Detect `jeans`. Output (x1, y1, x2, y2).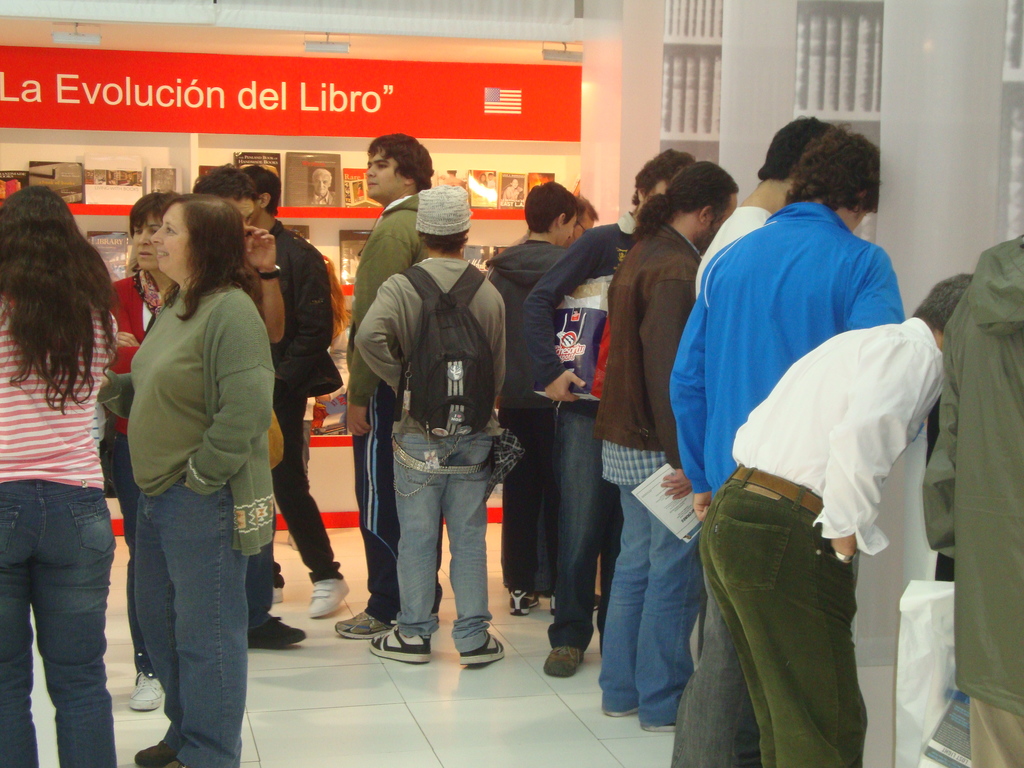
(488, 401, 561, 596).
